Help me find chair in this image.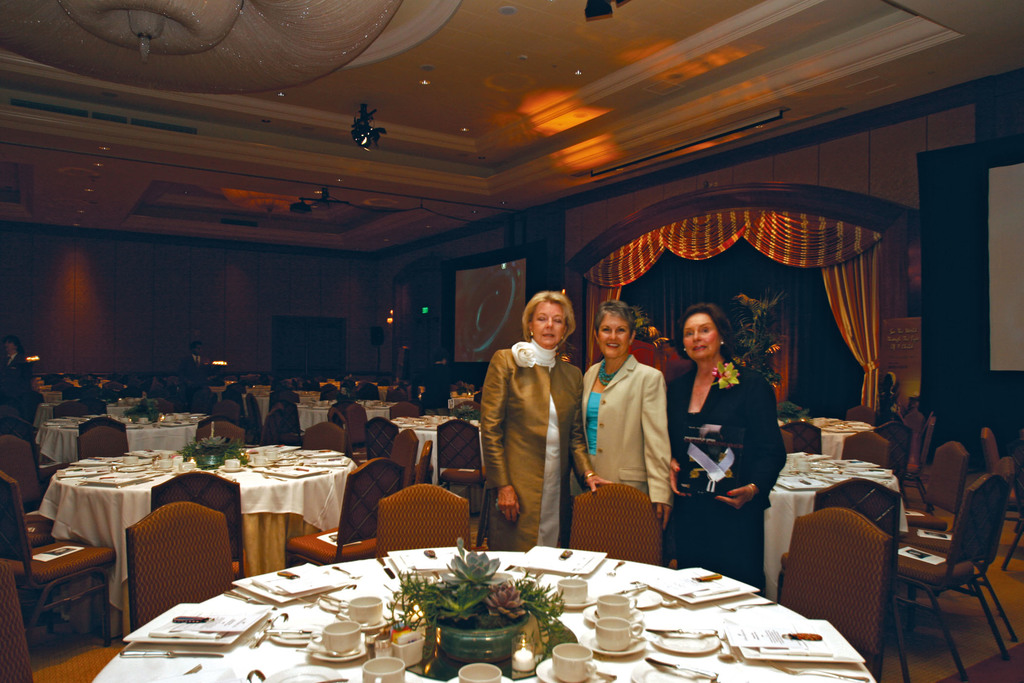
Found it: 366,417,397,466.
